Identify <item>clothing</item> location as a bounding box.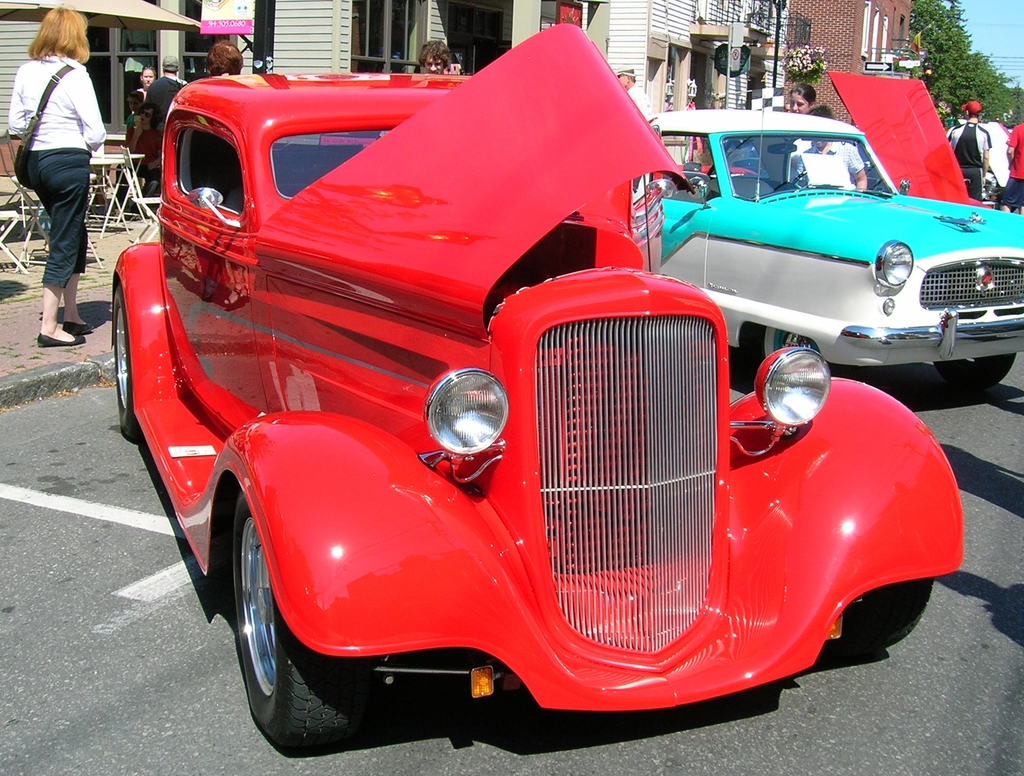
x1=144 y1=74 x2=184 y2=131.
